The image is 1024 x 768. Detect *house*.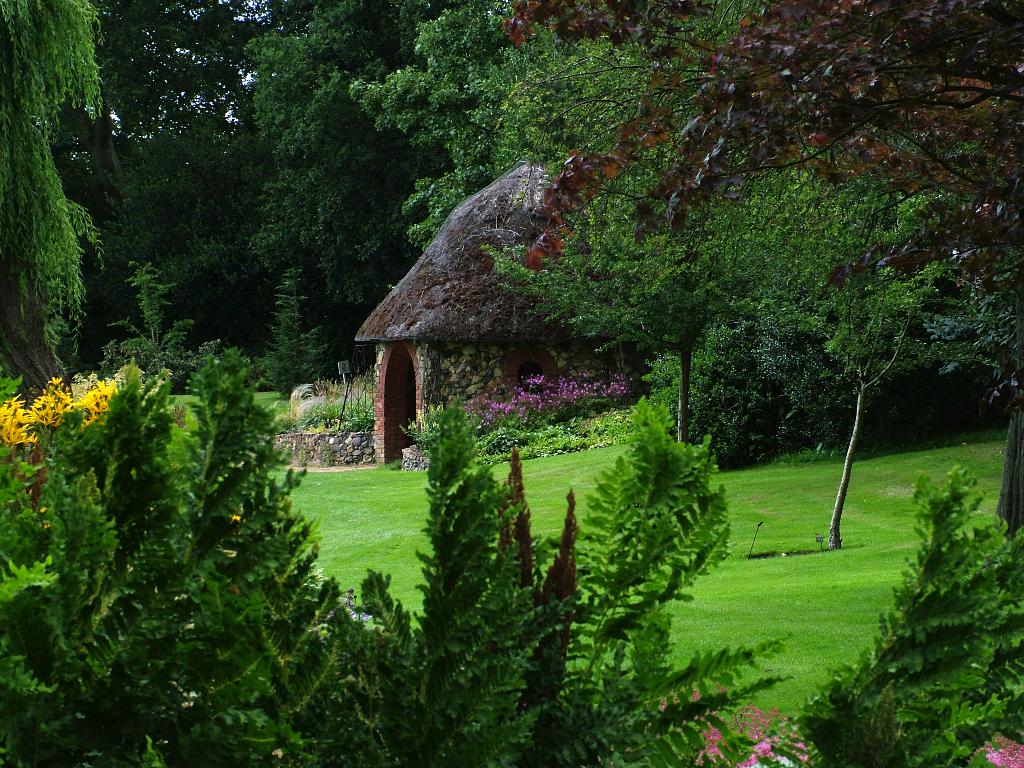
Detection: locate(333, 177, 648, 492).
